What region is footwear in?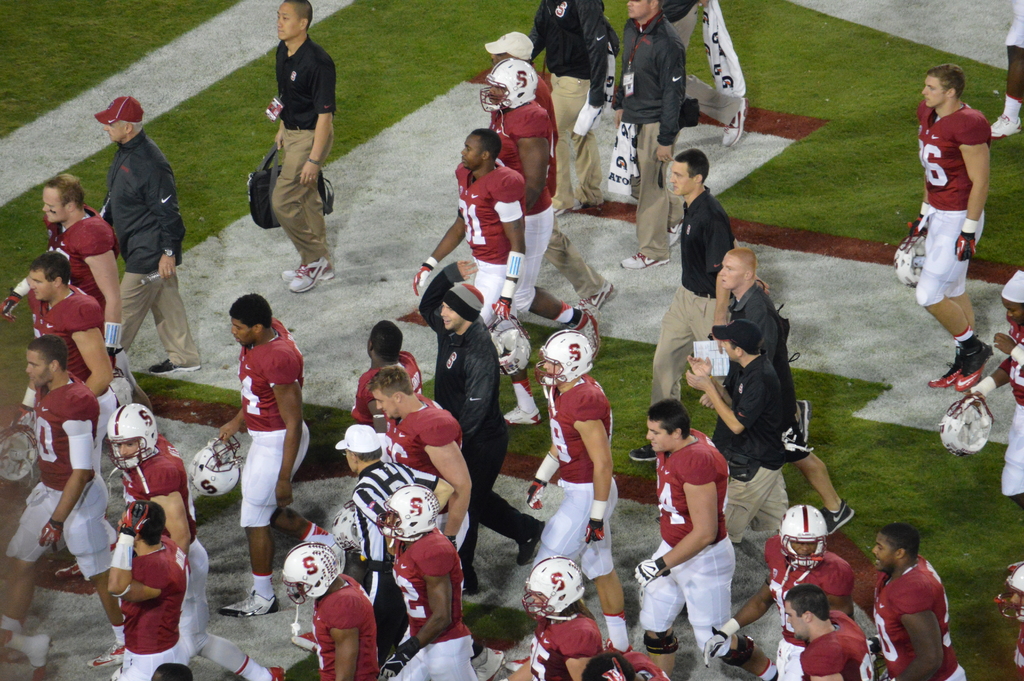
(x1=460, y1=573, x2=480, y2=595).
